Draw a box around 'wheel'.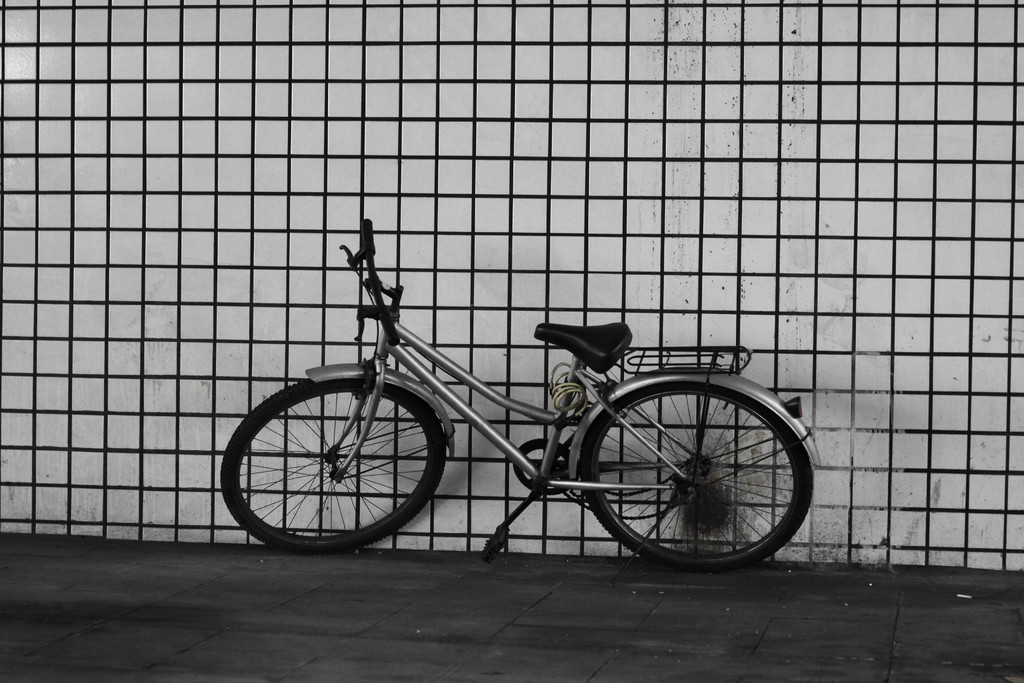
{"left": 220, "top": 377, "right": 446, "bottom": 552}.
